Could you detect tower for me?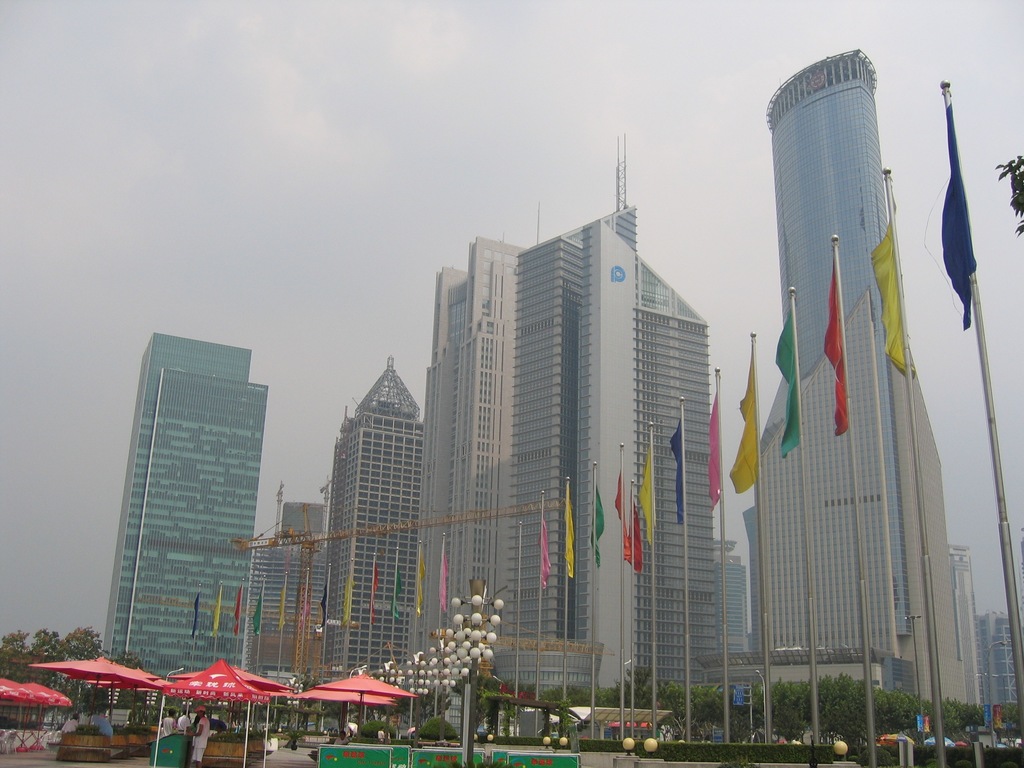
Detection result: <box>104,324,280,664</box>.
